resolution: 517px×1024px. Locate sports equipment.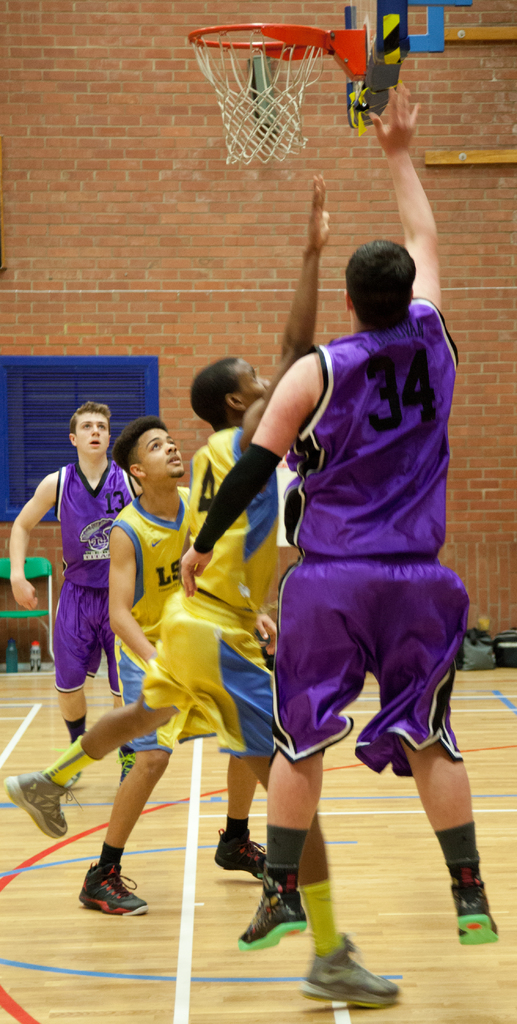
BBox(214, 824, 267, 881).
